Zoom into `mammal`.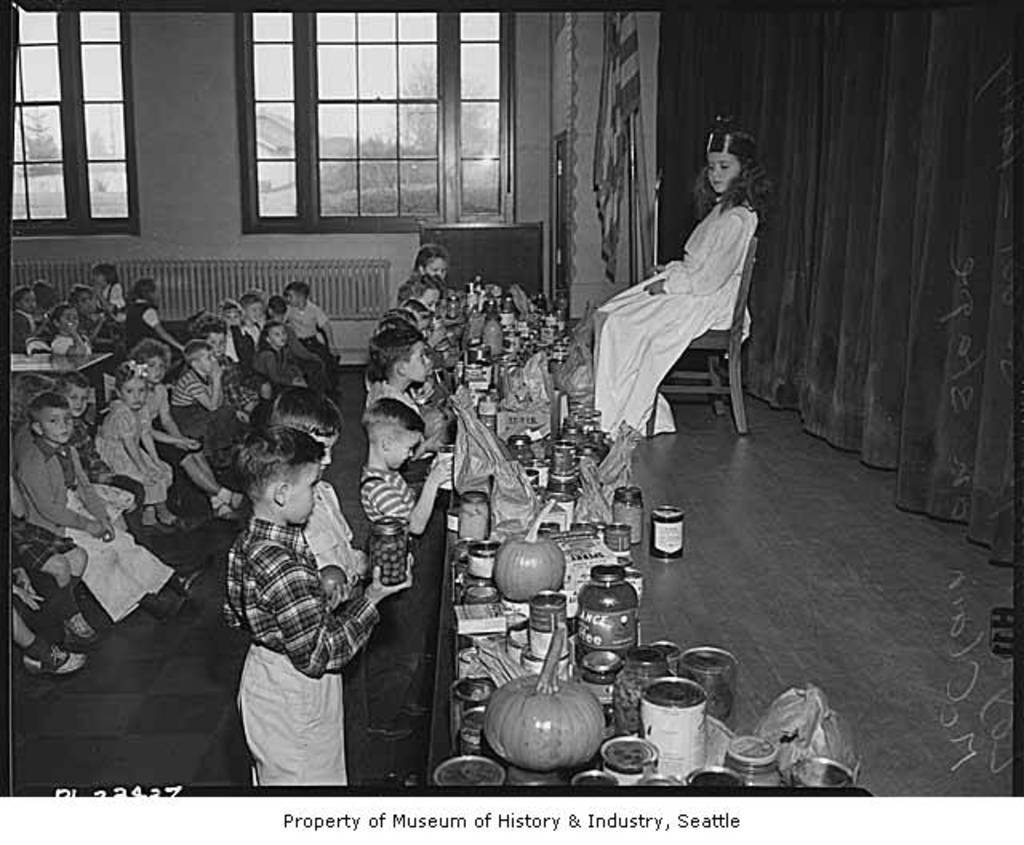
Zoom target: region(69, 282, 114, 341).
